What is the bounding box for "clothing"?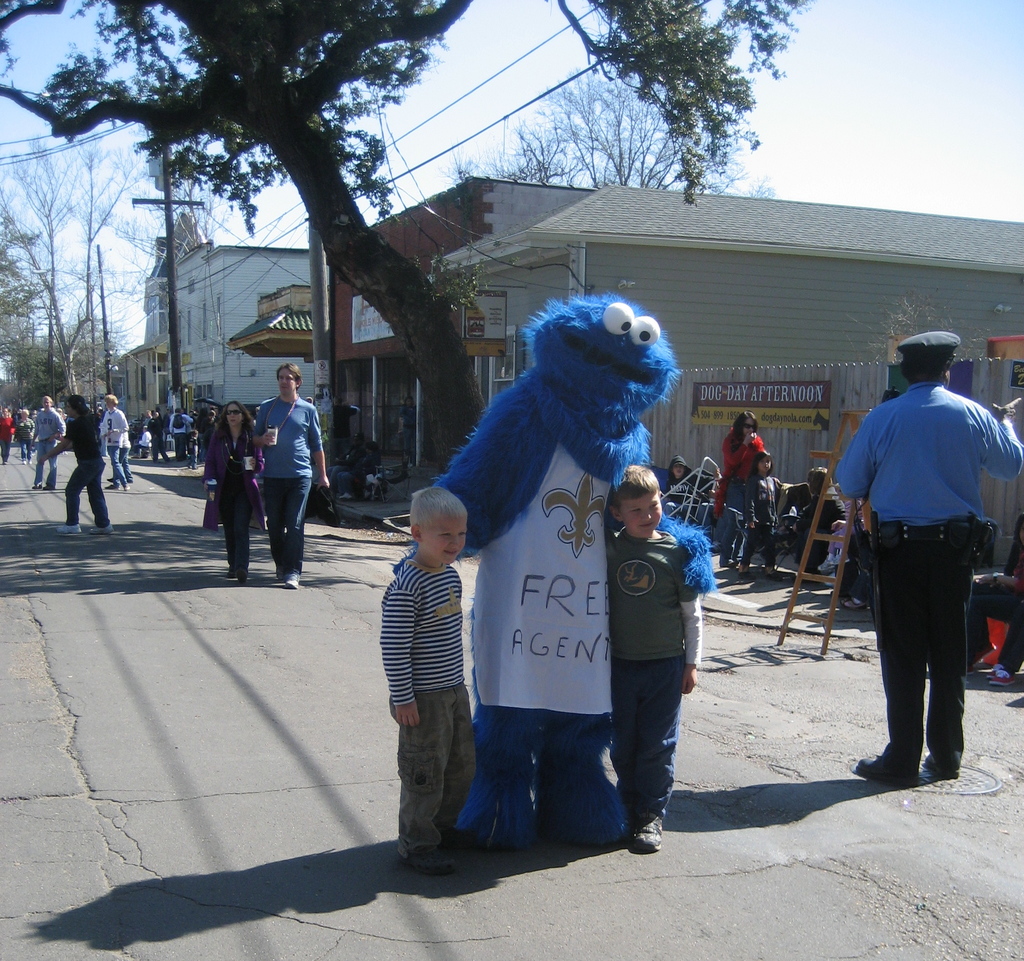
(left=740, top=473, right=778, bottom=560).
